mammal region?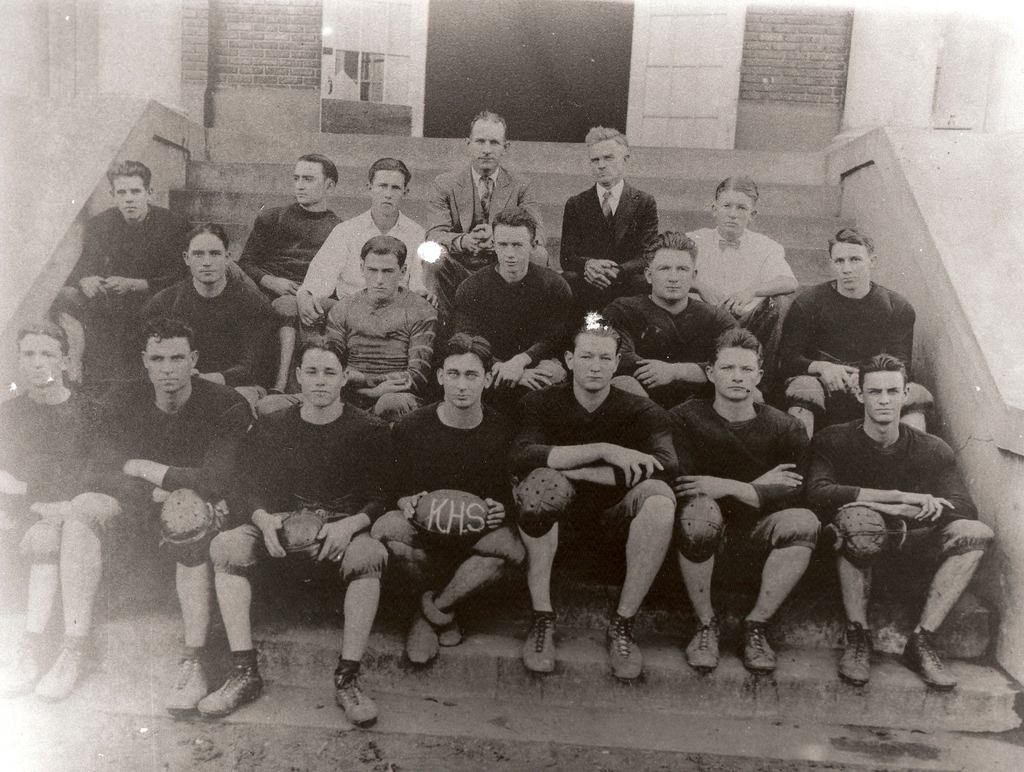
region(776, 225, 939, 421)
